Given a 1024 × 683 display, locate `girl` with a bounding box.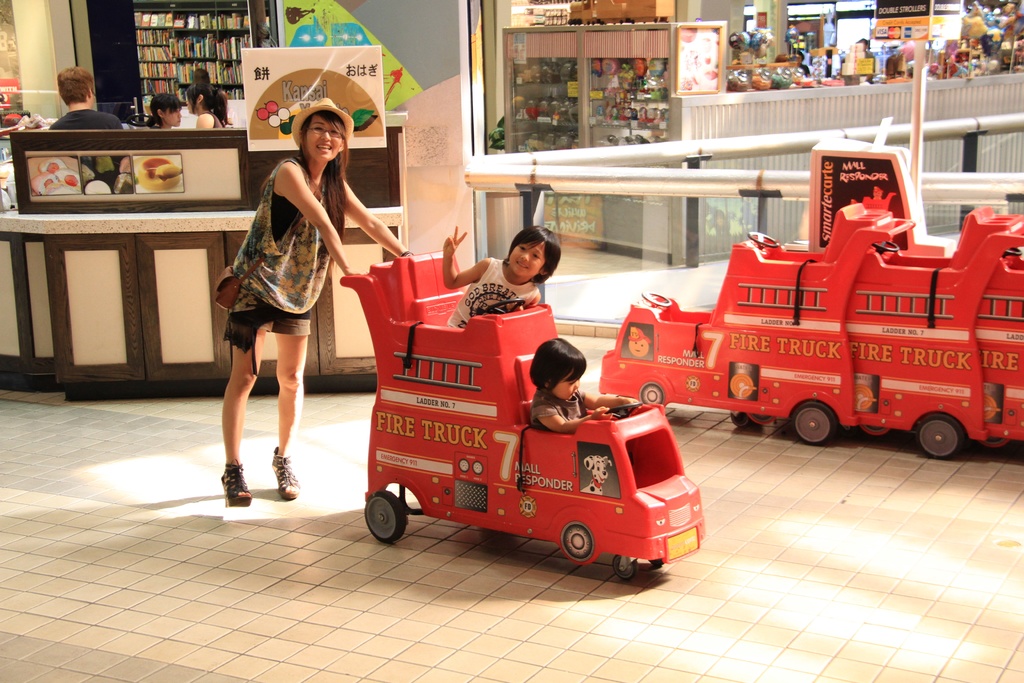
Located: pyautogui.locateOnScreen(185, 80, 232, 129).
